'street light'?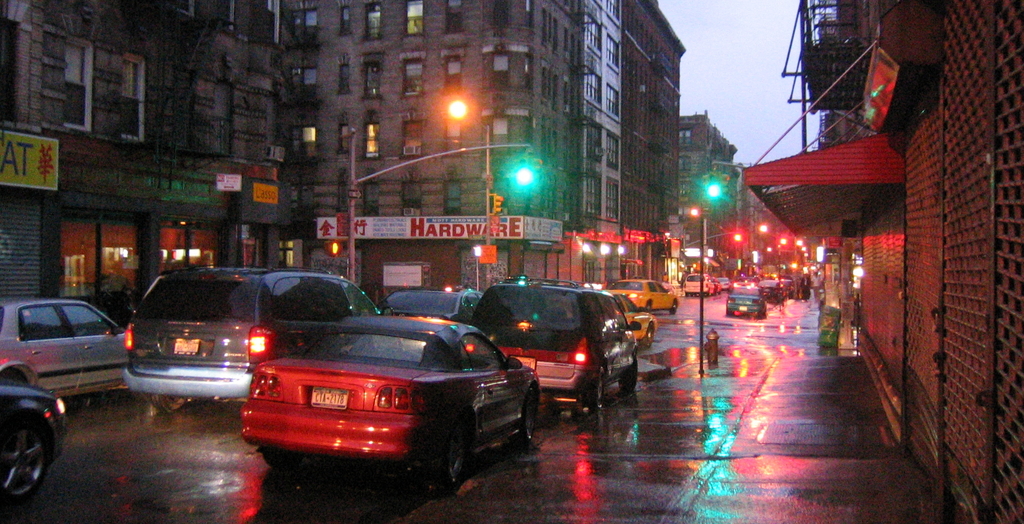
<bbox>444, 101, 491, 283</bbox>
